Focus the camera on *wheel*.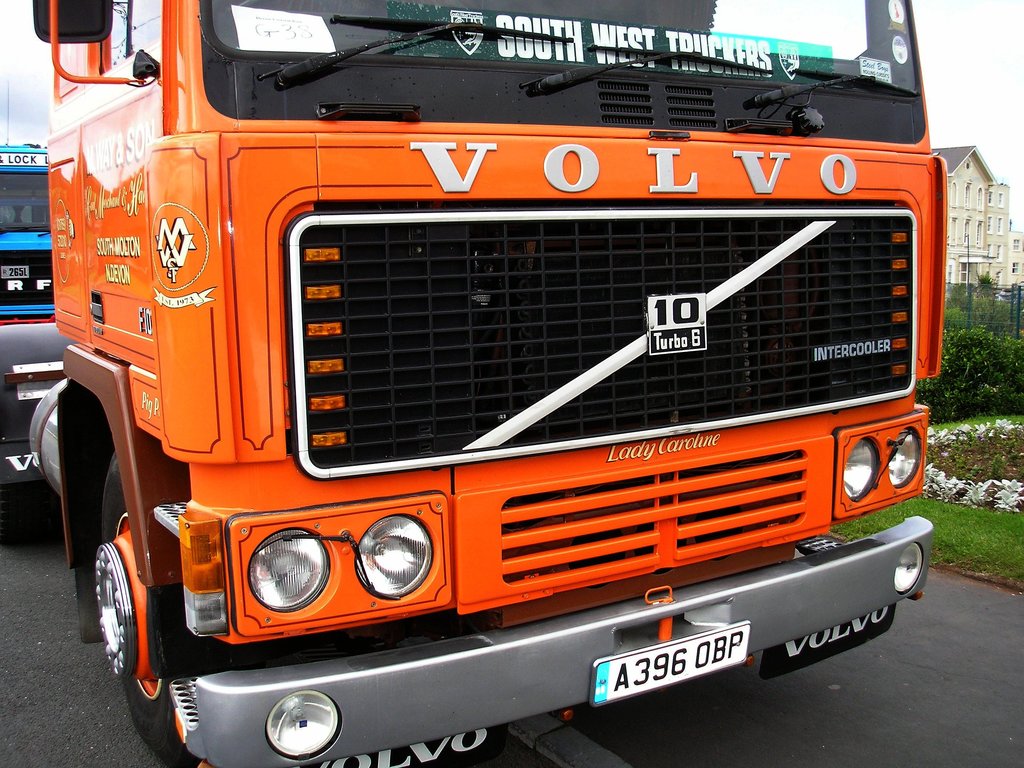
Focus region: detection(96, 445, 246, 767).
